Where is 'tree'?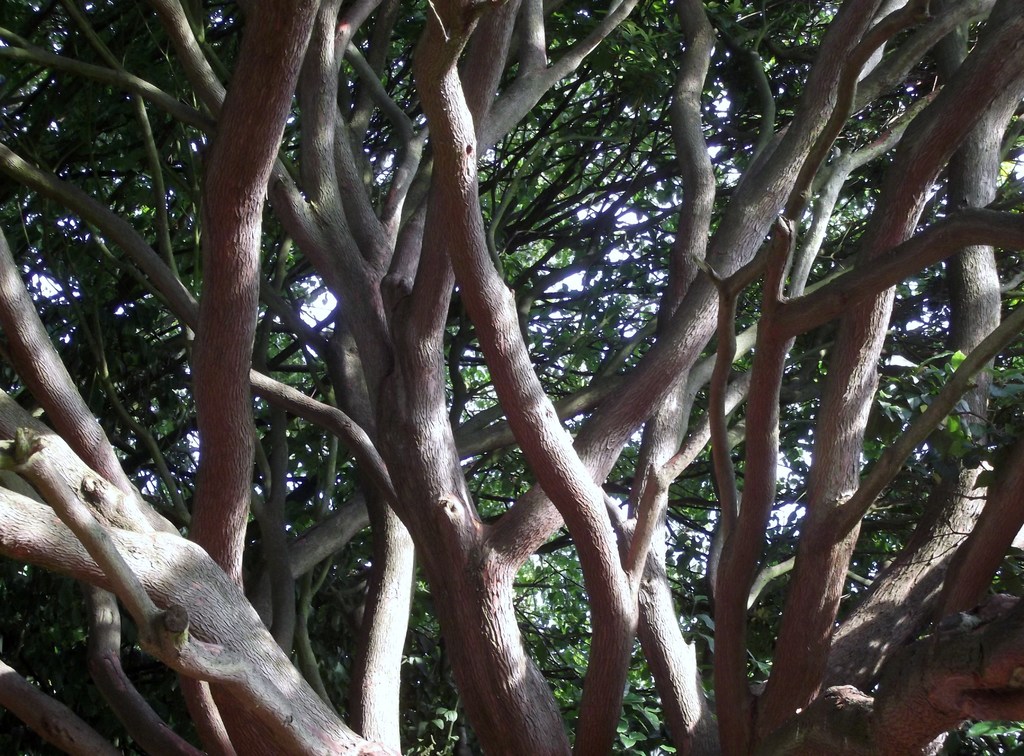
x1=0, y1=4, x2=1023, y2=755.
